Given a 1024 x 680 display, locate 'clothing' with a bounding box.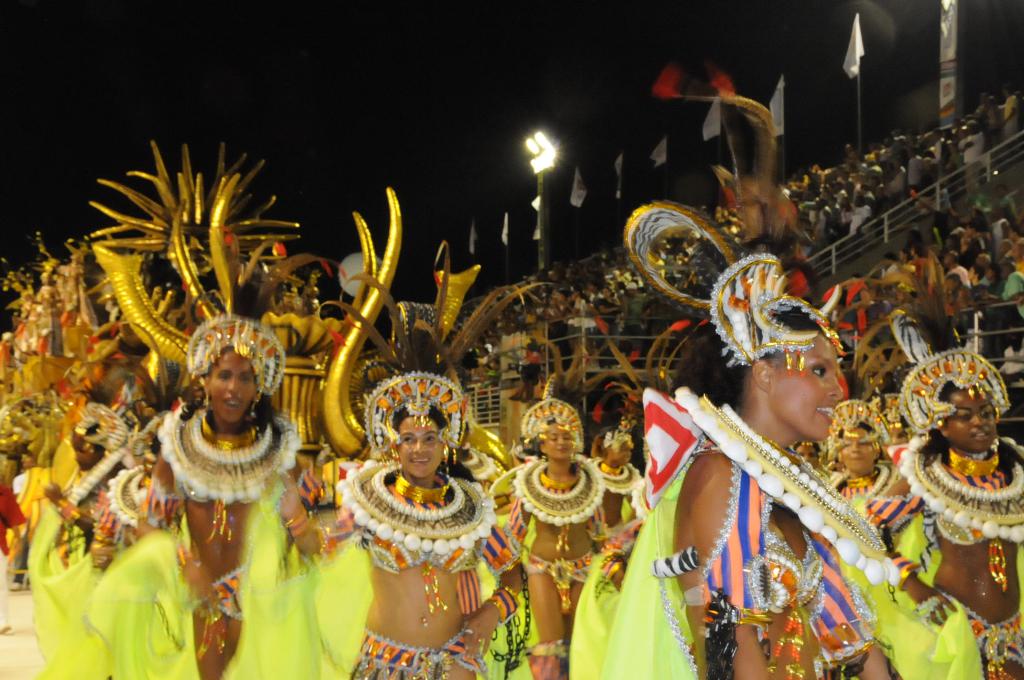
Located: [left=896, top=443, right=1023, bottom=679].
